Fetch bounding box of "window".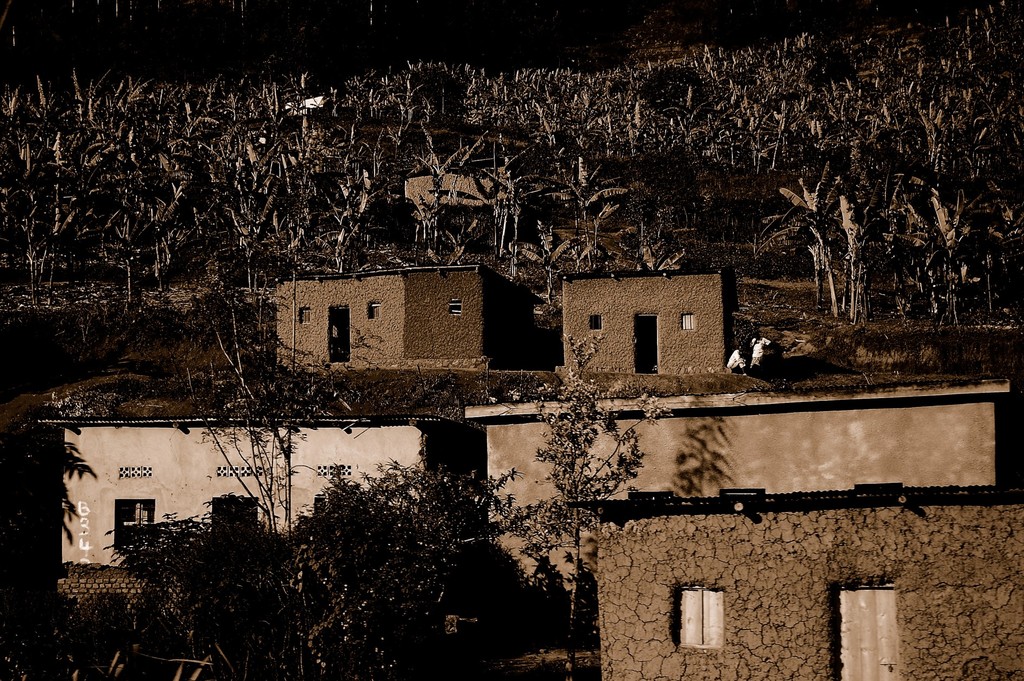
Bbox: x1=447, y1=302, x2=463, y2=316.
